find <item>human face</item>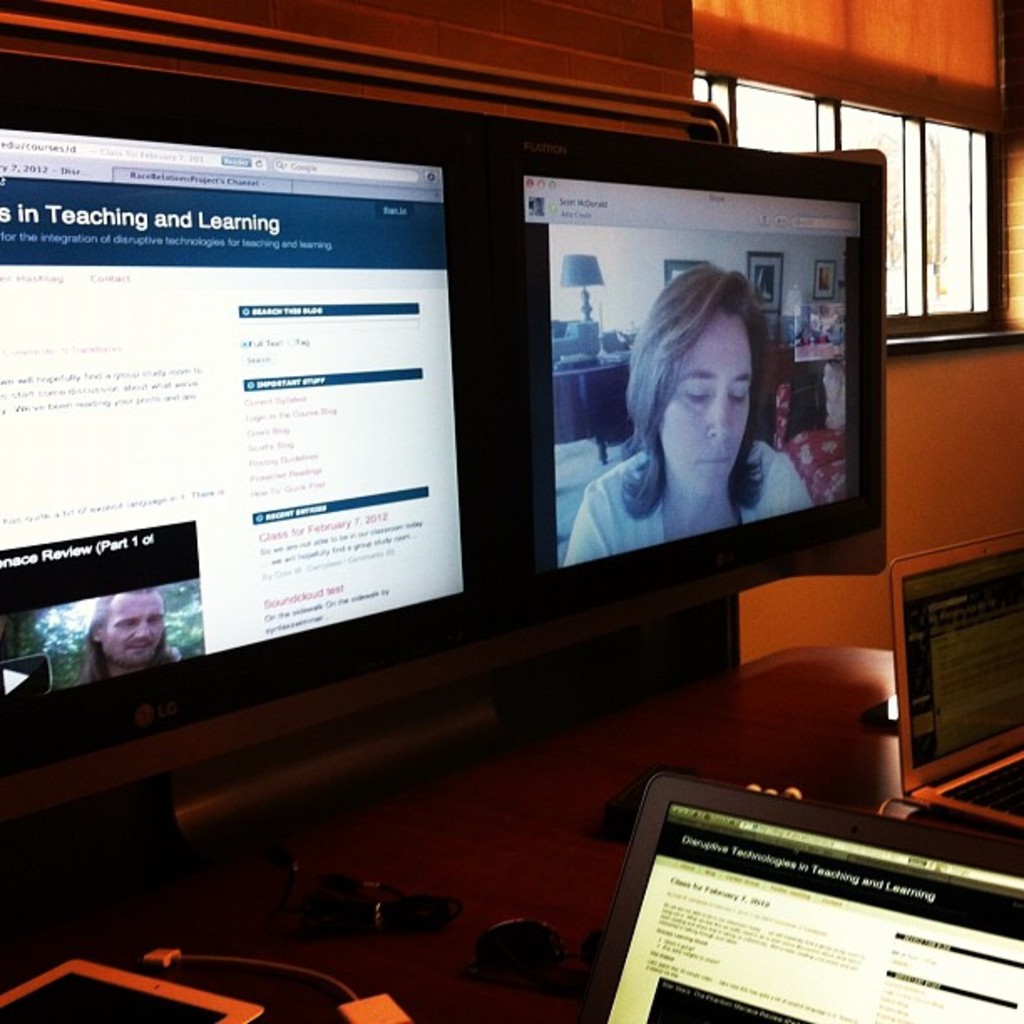
663:306:758:497
